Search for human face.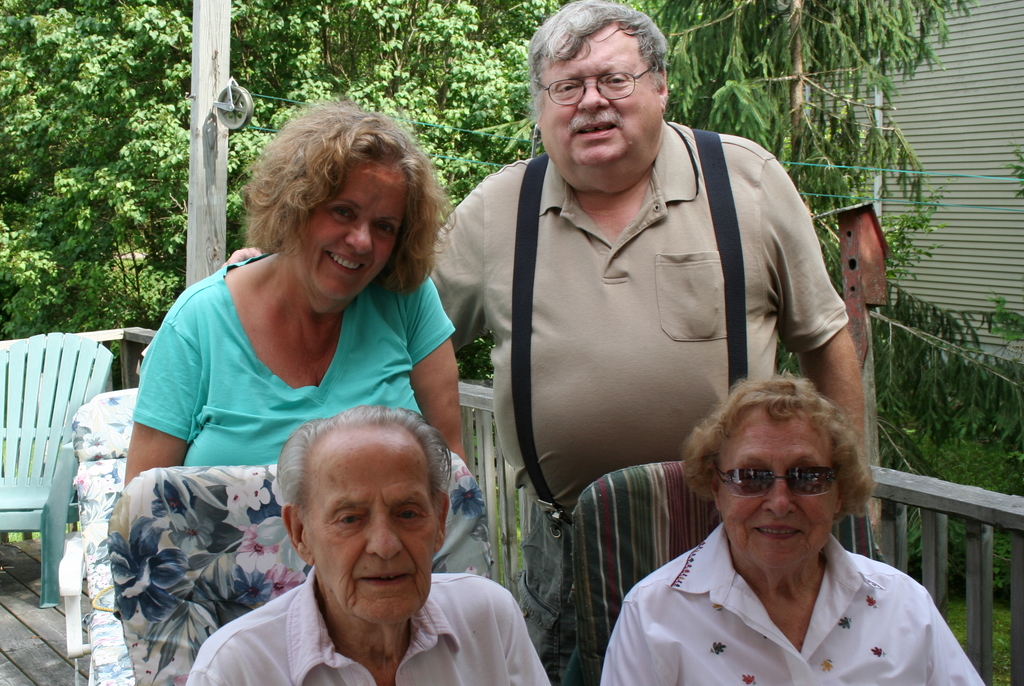
Found at [538,18,660,165].
